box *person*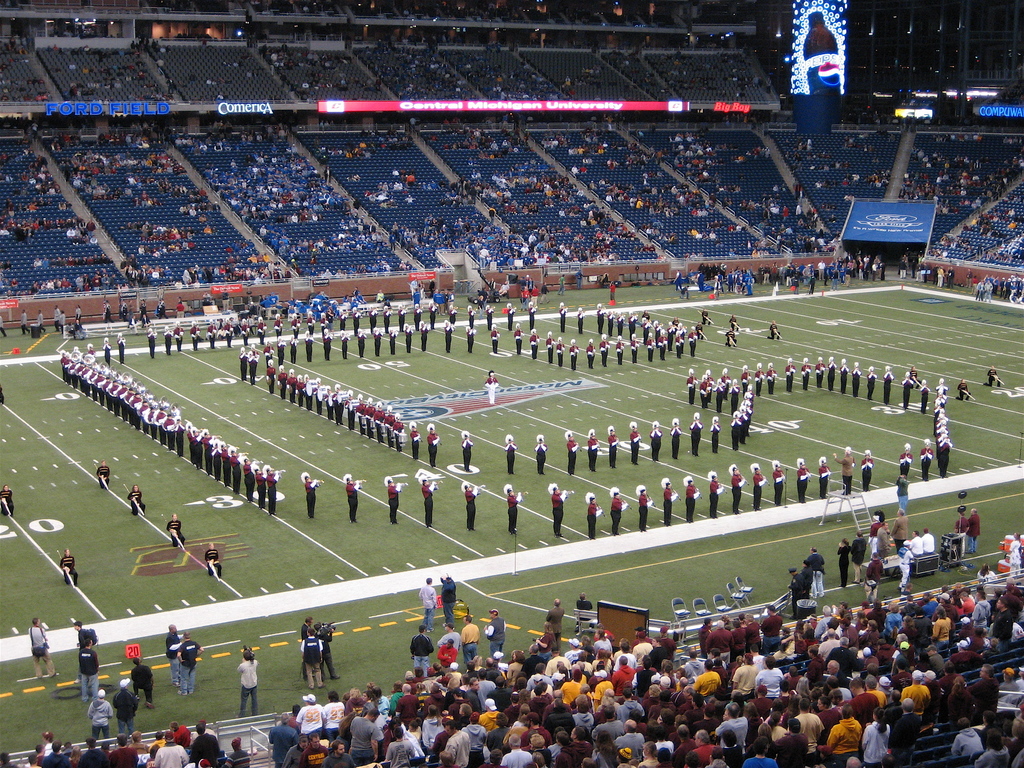
<box>389,327,399,353</box>
